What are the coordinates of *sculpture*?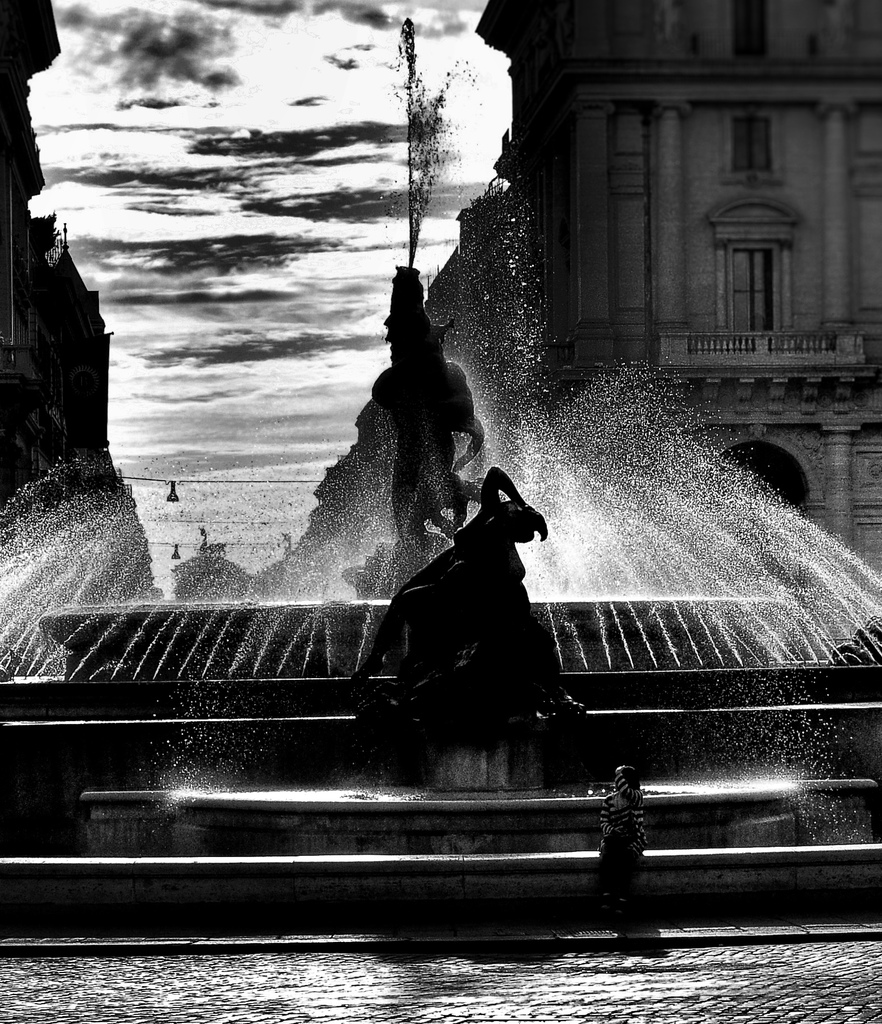
{"left": 357, "top": 260, "right": 537, "bottom": 708}.
